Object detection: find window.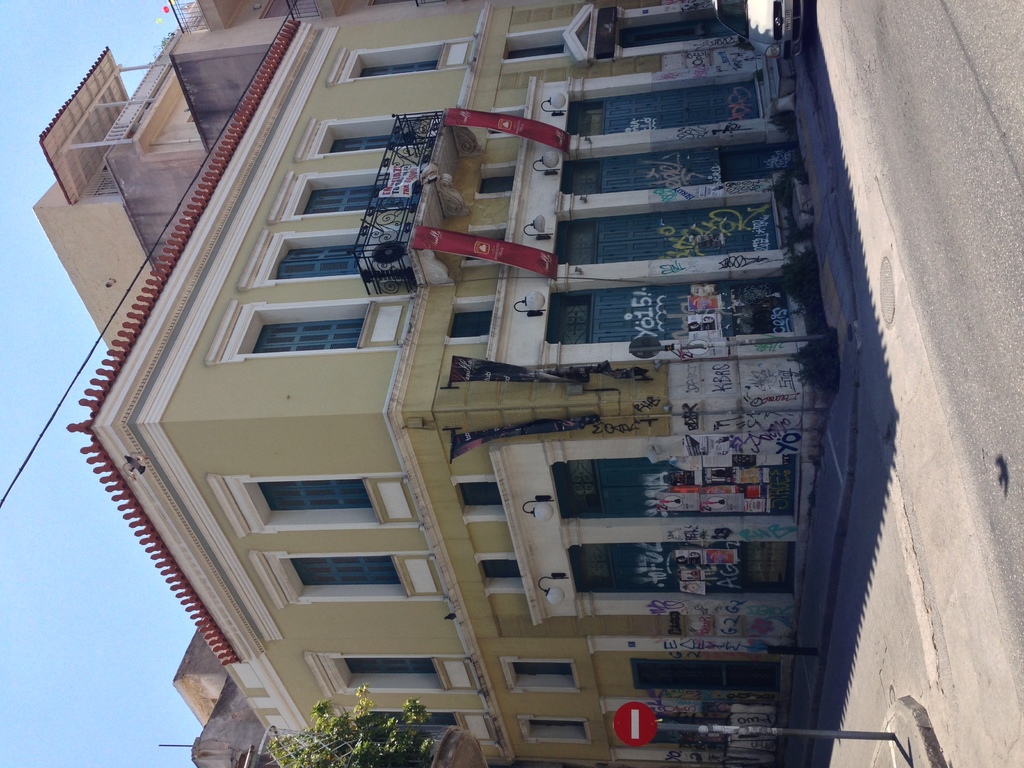
[x1=329, y1=127, x2=426, y2=150].
